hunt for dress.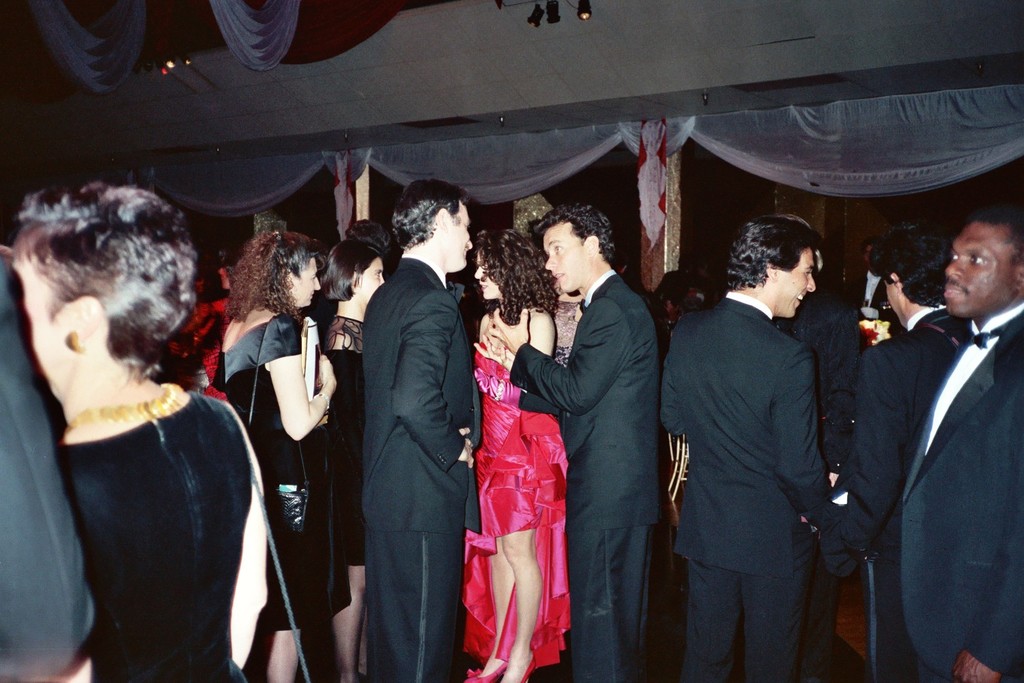
Hunted down at box=[221, 315, 351, 629].
